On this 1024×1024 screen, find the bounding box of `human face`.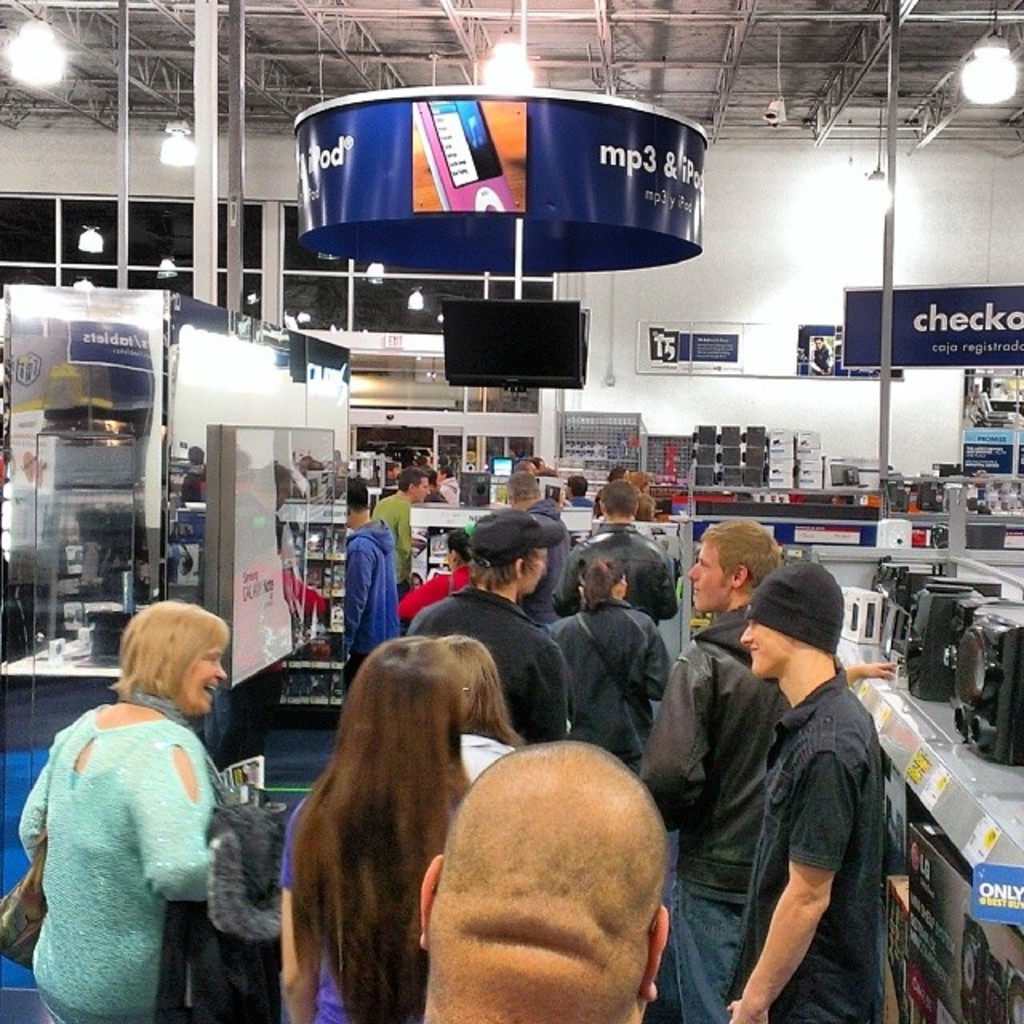
Bounding box: [182, 650, 230, 712].
